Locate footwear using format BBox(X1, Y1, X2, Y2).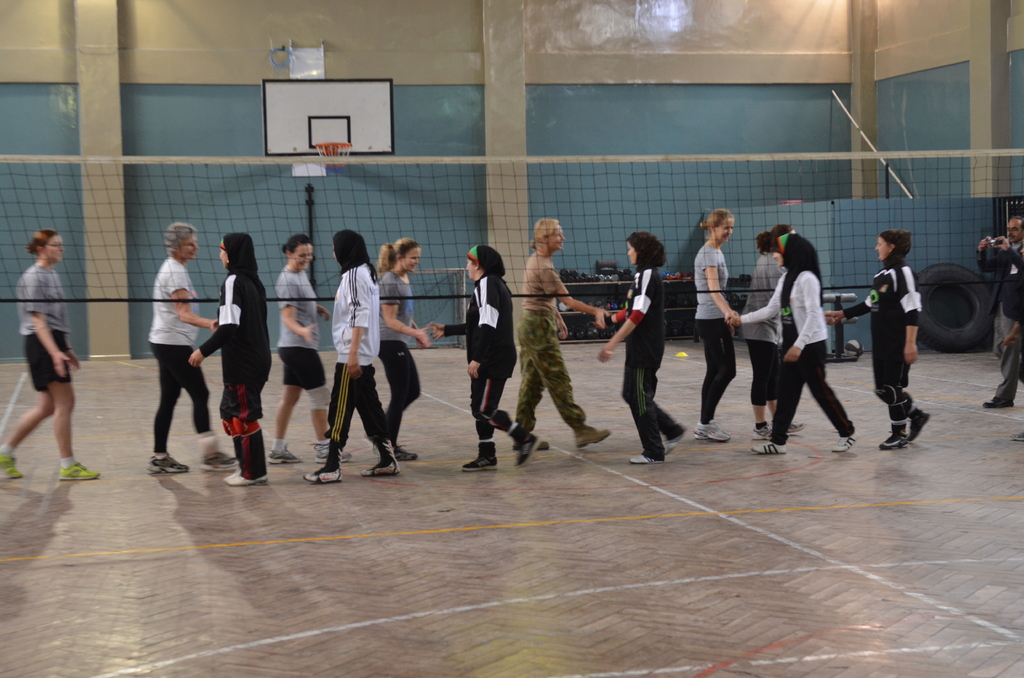
BBox(910, 412, 930, 441).
